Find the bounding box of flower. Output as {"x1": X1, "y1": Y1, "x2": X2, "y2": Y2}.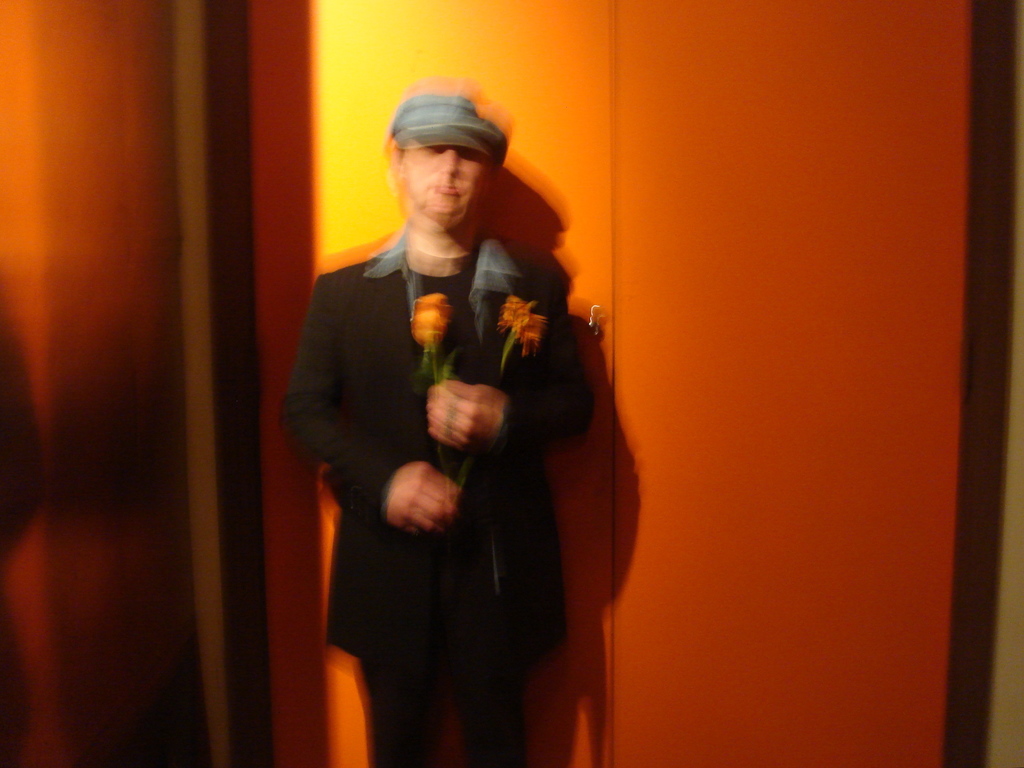
{"x1": 412, "y1": 288, "x2": 457, "y2": 342}.
